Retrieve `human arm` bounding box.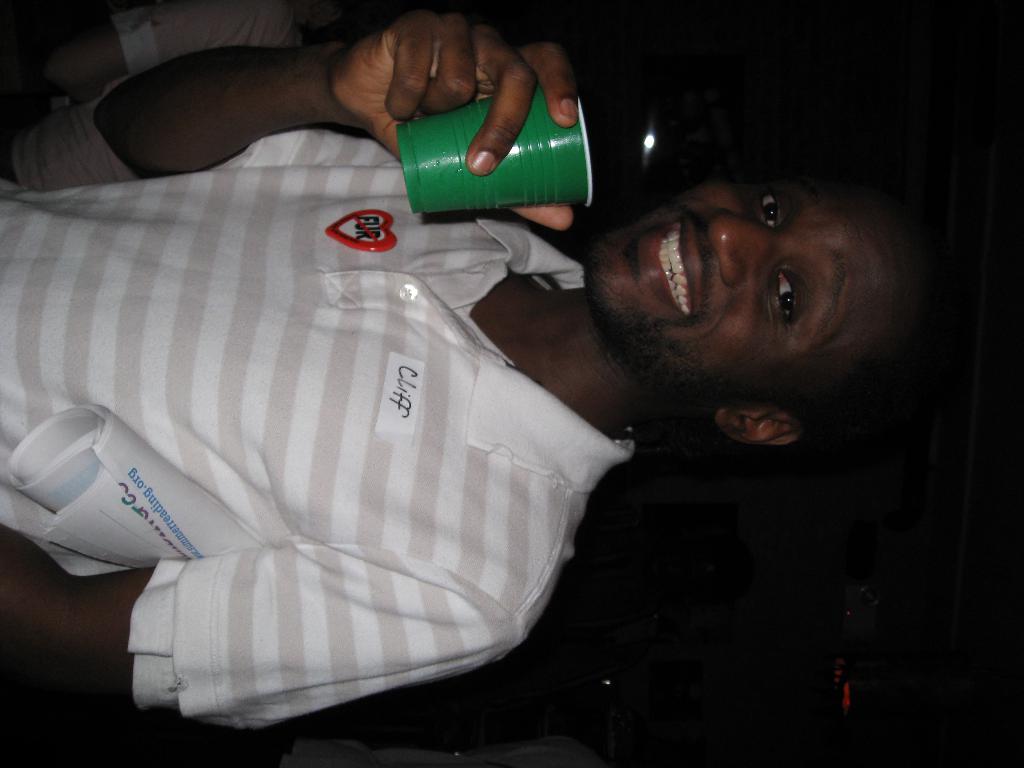
Bounding box: [x1=94, y1=4, x2=572, y2=230].
